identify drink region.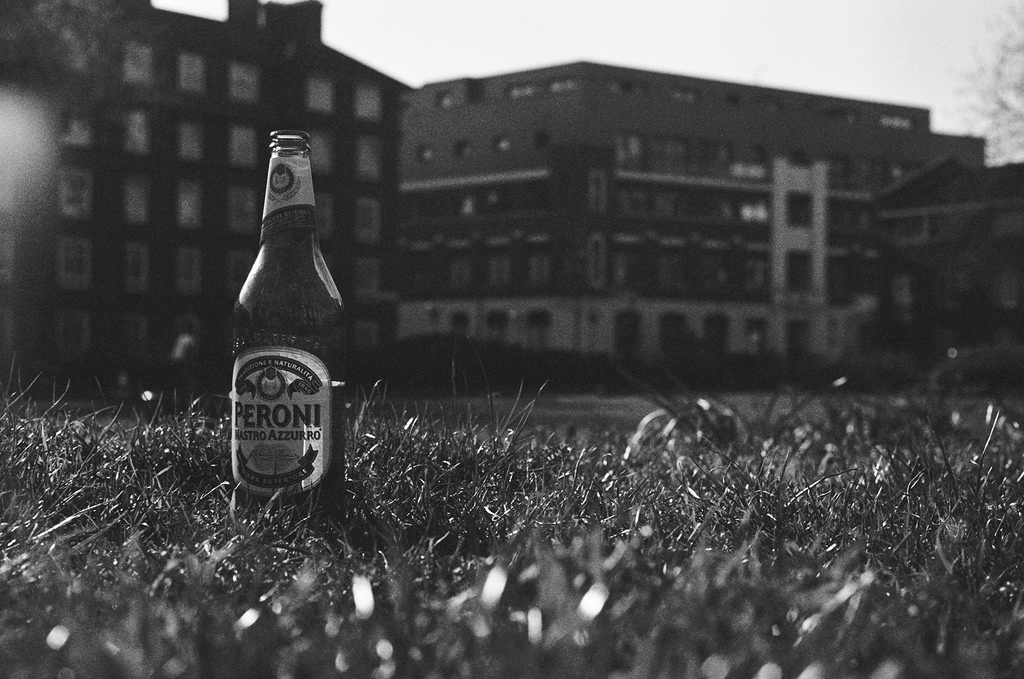
Region: [220,106,369,523].
